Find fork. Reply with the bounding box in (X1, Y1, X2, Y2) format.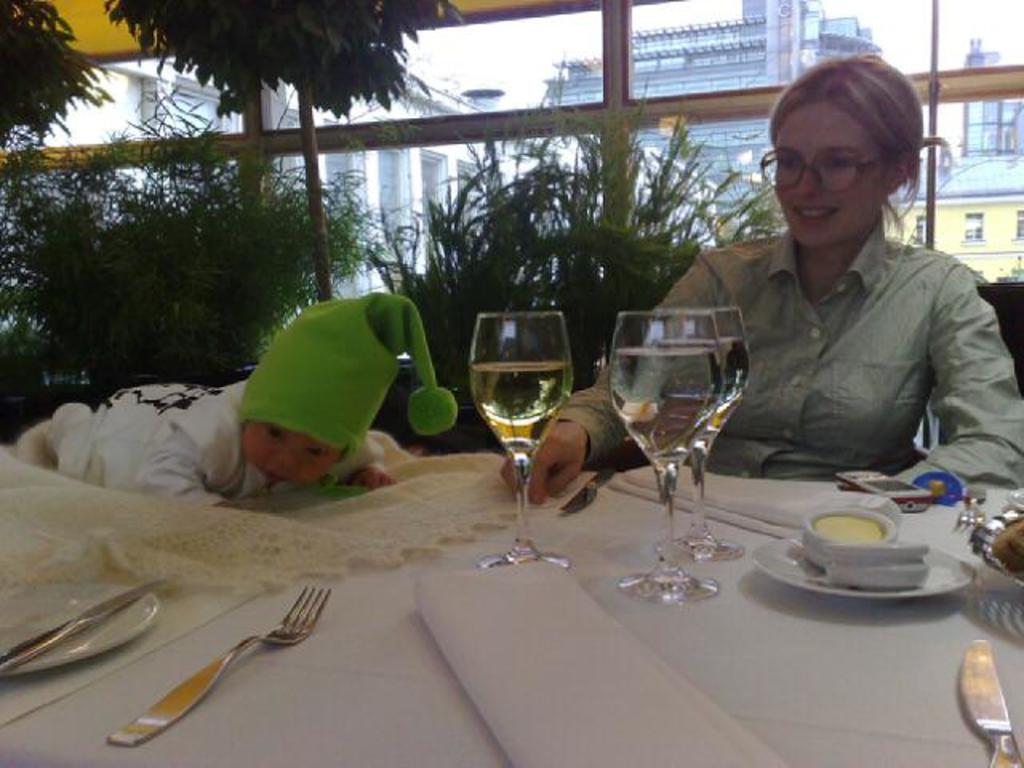
(110, 587, 320, 757).
